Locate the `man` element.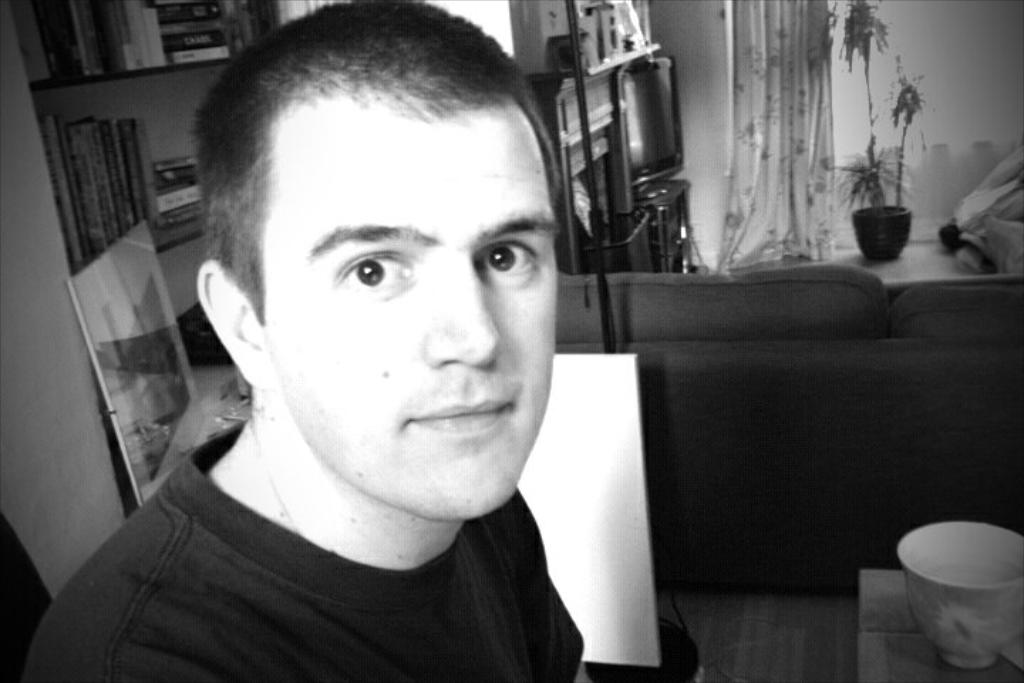
Element bbox: crop(48, 26, 708, 669).
